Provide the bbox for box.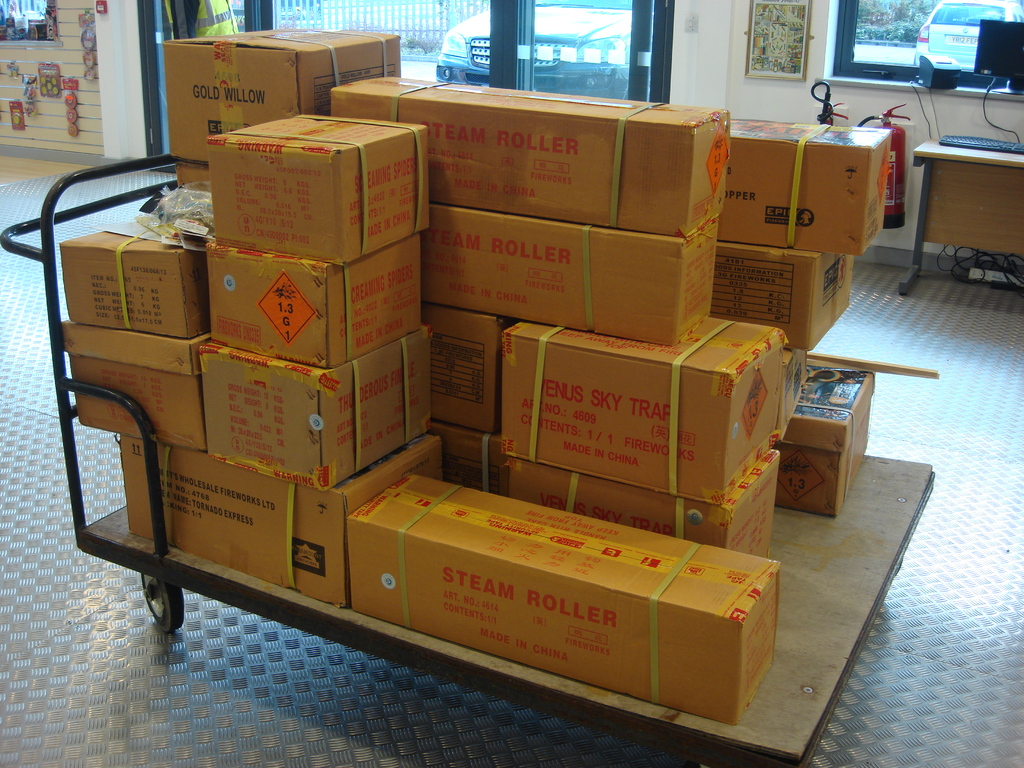
<box>502,317,788,502</box>.
